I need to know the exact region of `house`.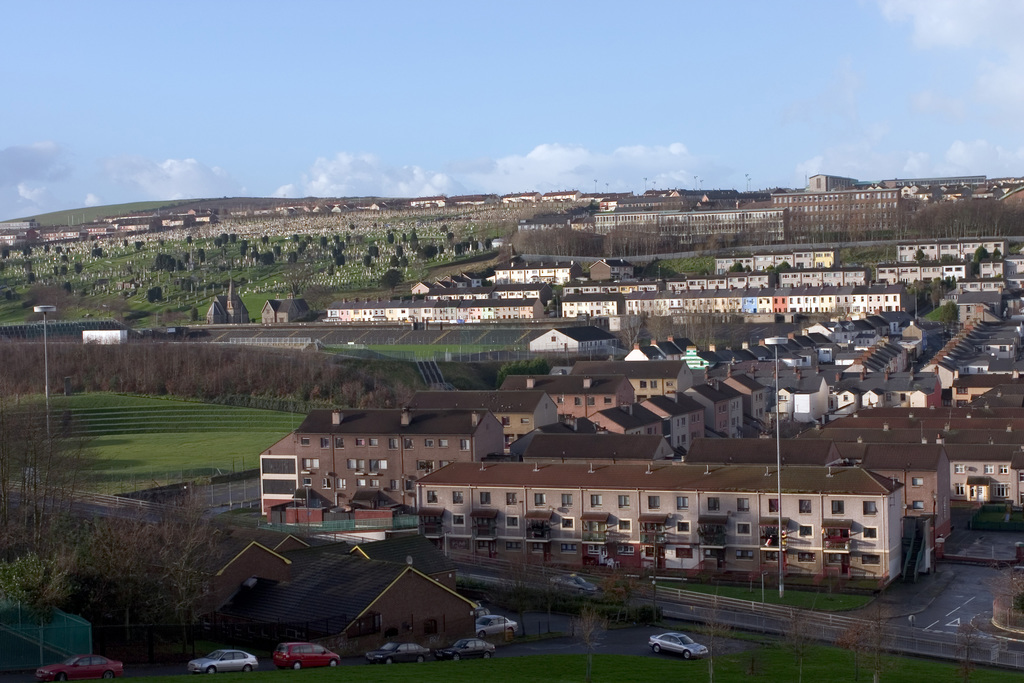
Region: left=640, top=288, right=899, bottom=315.
